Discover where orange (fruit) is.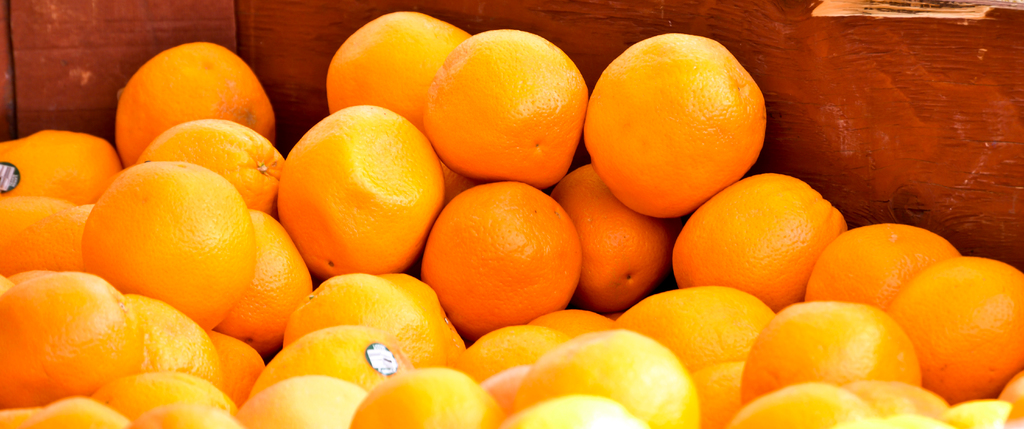
Discovered at 384:275:459:334.
